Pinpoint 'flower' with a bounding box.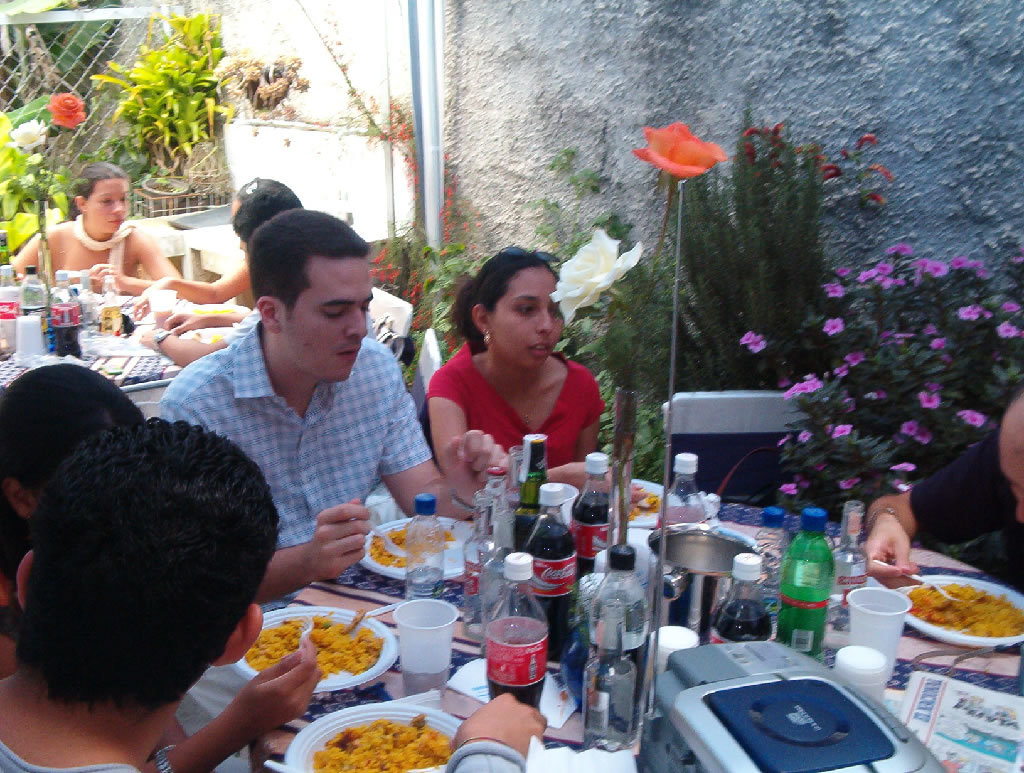
[994, 321, 1020, 341].
